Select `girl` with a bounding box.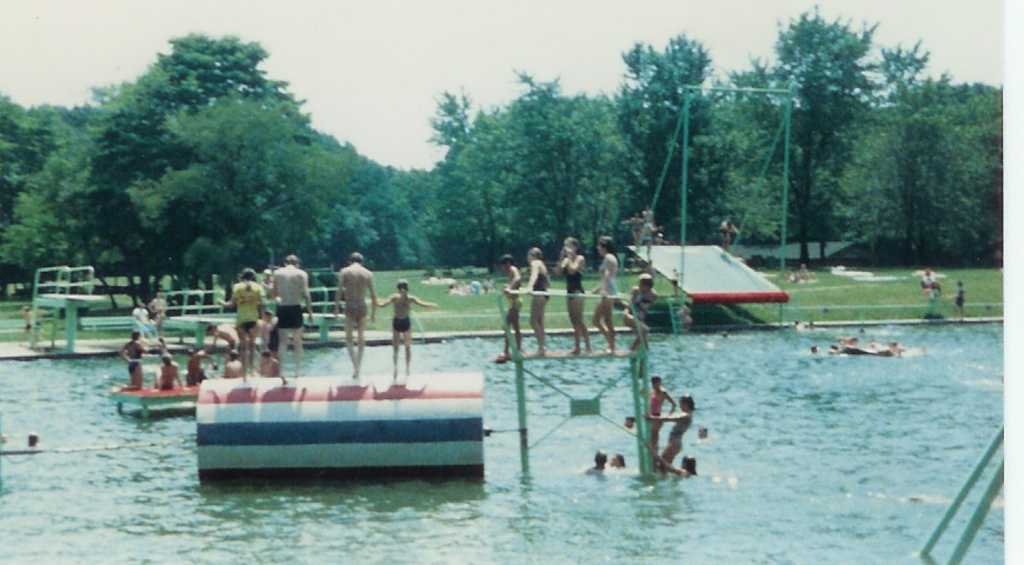
rect(219, 265, 266, 367).
